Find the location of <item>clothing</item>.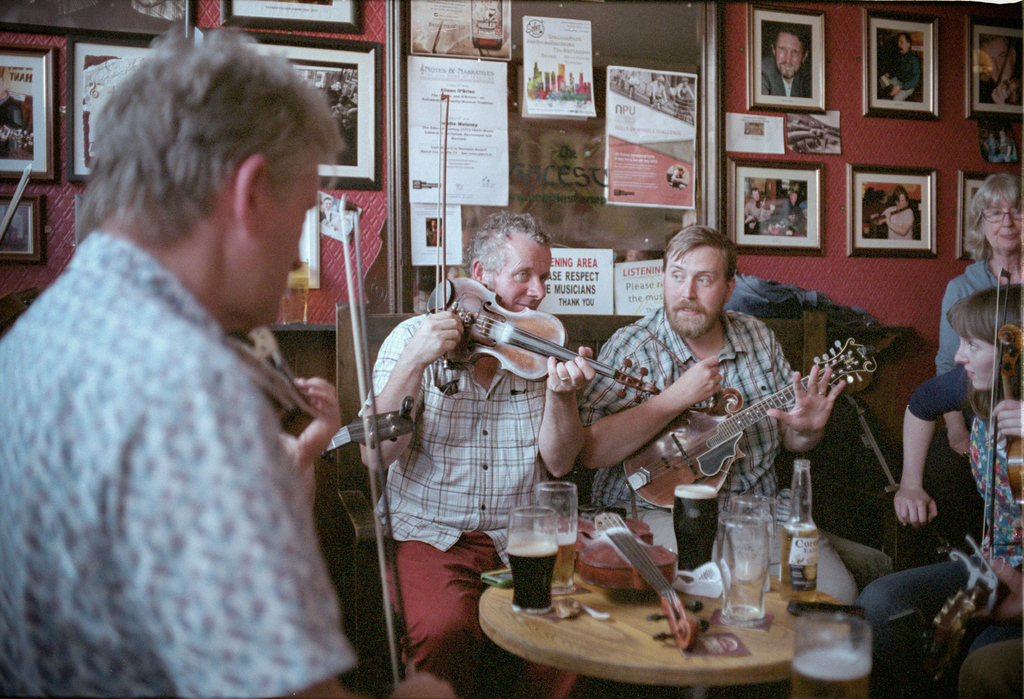
Location: [0,245,354,698].
